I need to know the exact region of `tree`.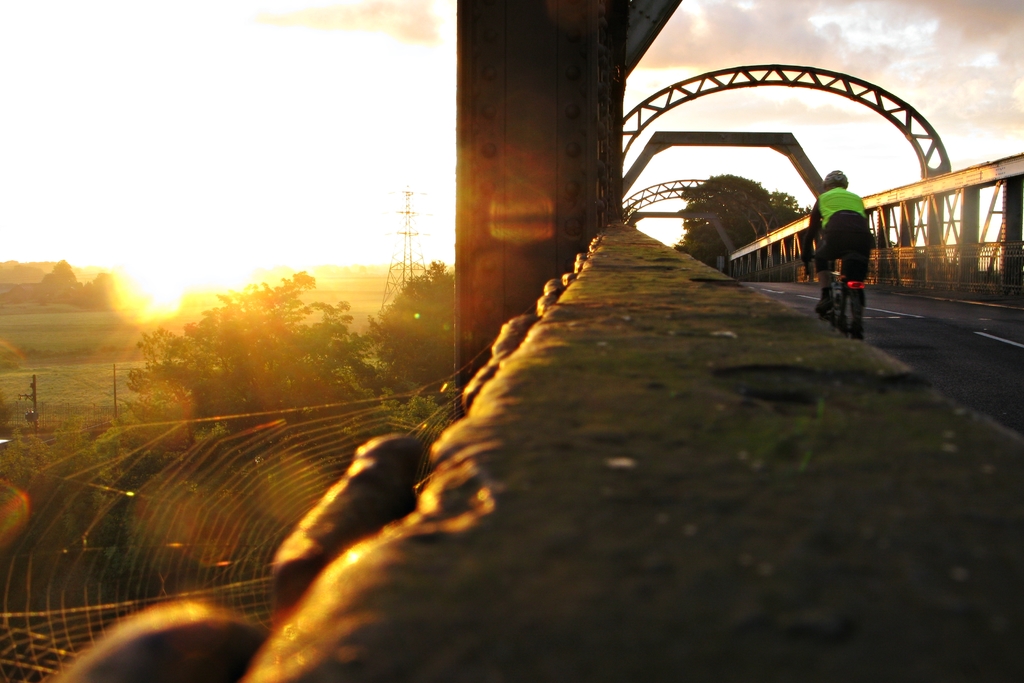
Region: <bbox>367, 258, 456, 404</bbox>.
